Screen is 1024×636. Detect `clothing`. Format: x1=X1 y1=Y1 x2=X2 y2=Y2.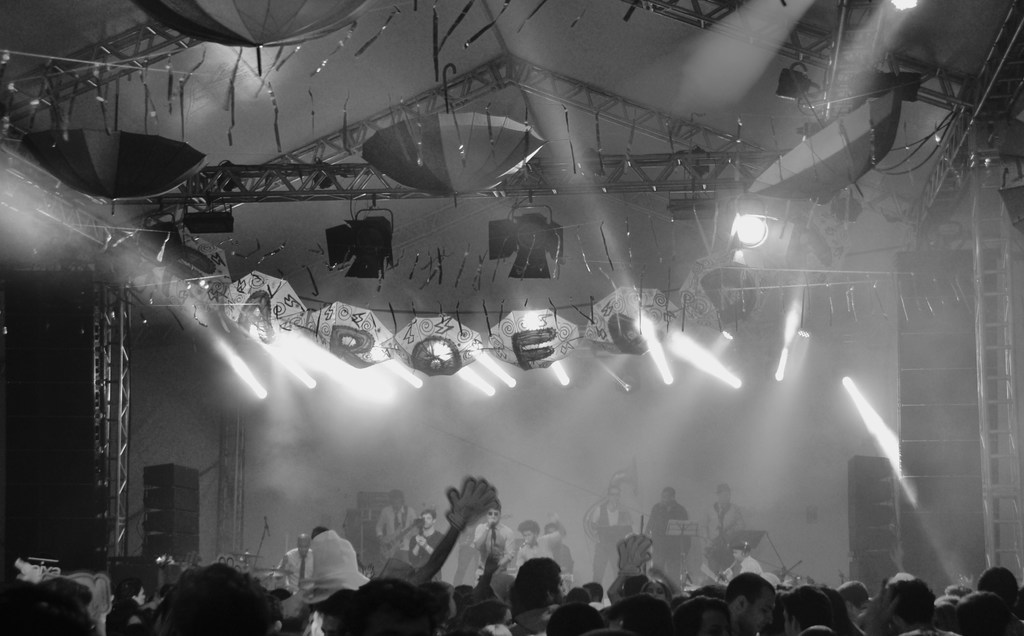
x1=552 y1=543 x2=570 y2=594.
